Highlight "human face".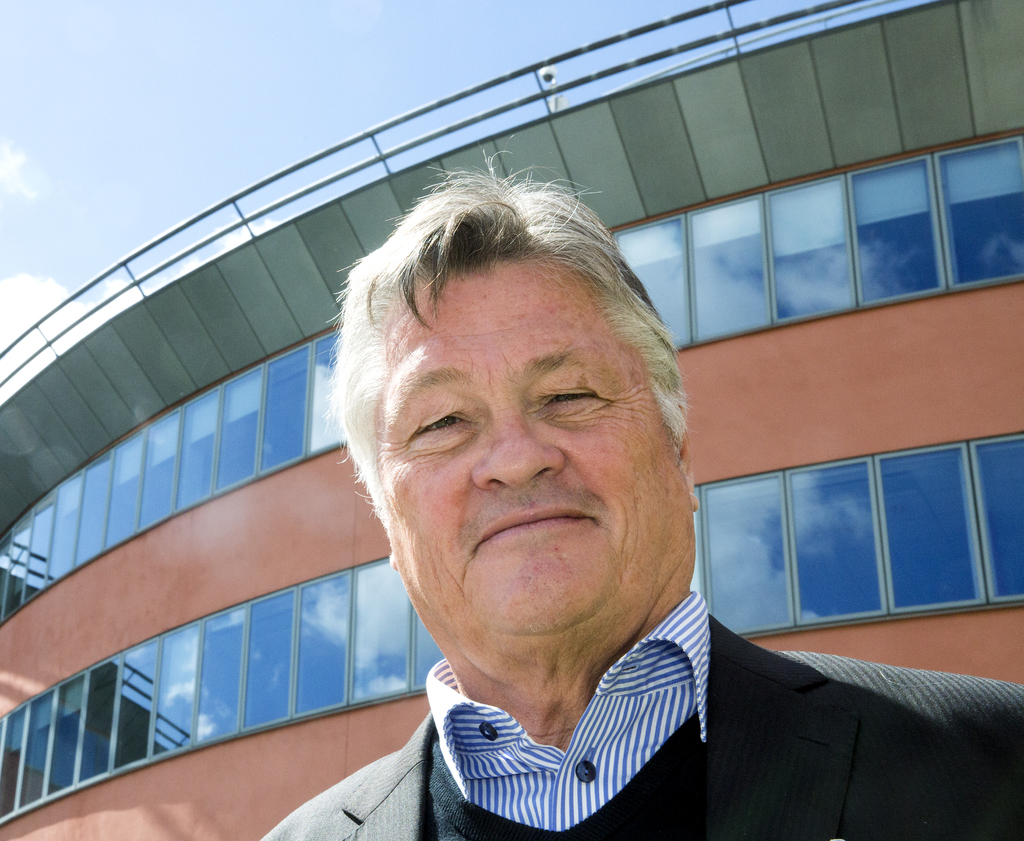
Highlighted region: {"left": 377, "top": 262, "right": 696, "bottom": 640}.
